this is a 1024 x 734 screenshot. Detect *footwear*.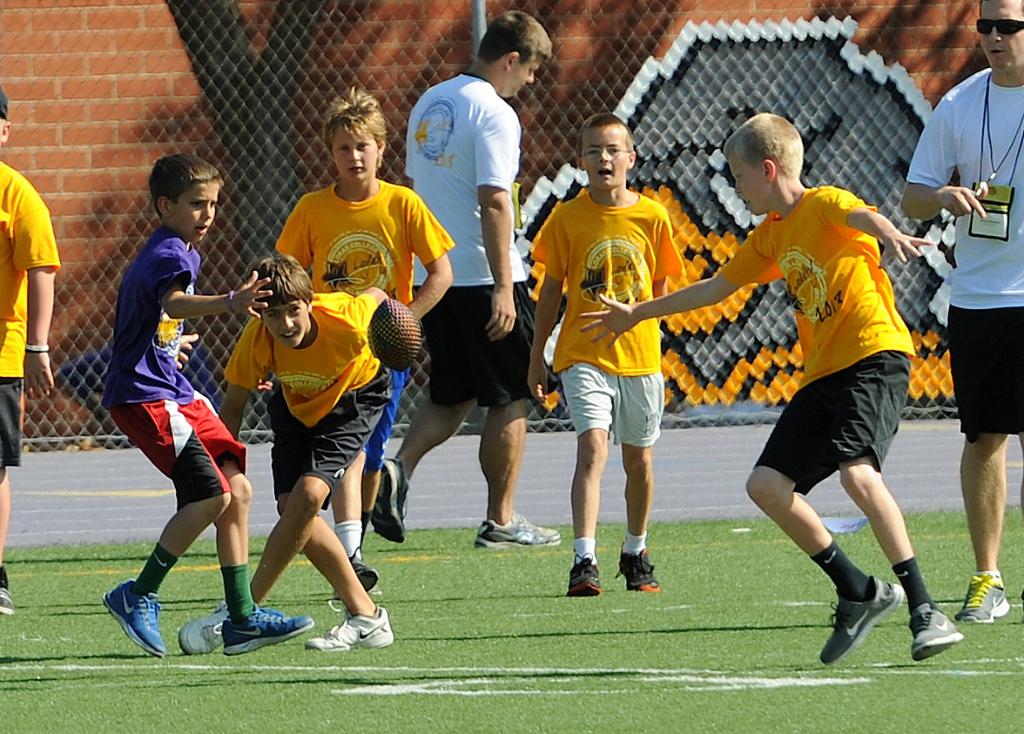
x1=336 y1=556 x2=375 y2=603.
